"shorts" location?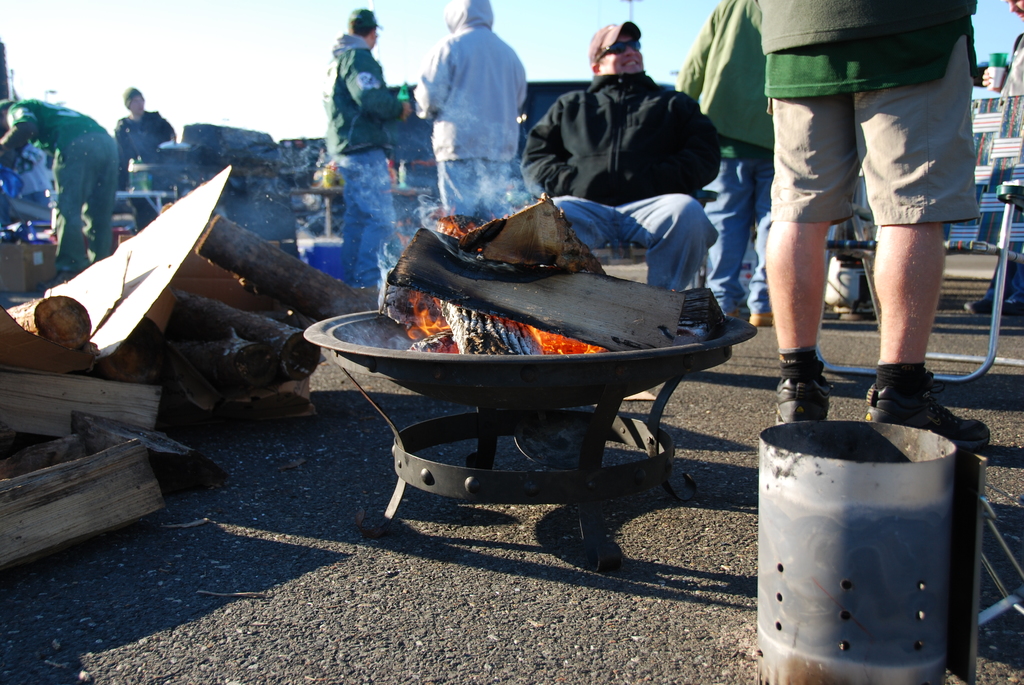
l=778, t=43, r=979, b=240
